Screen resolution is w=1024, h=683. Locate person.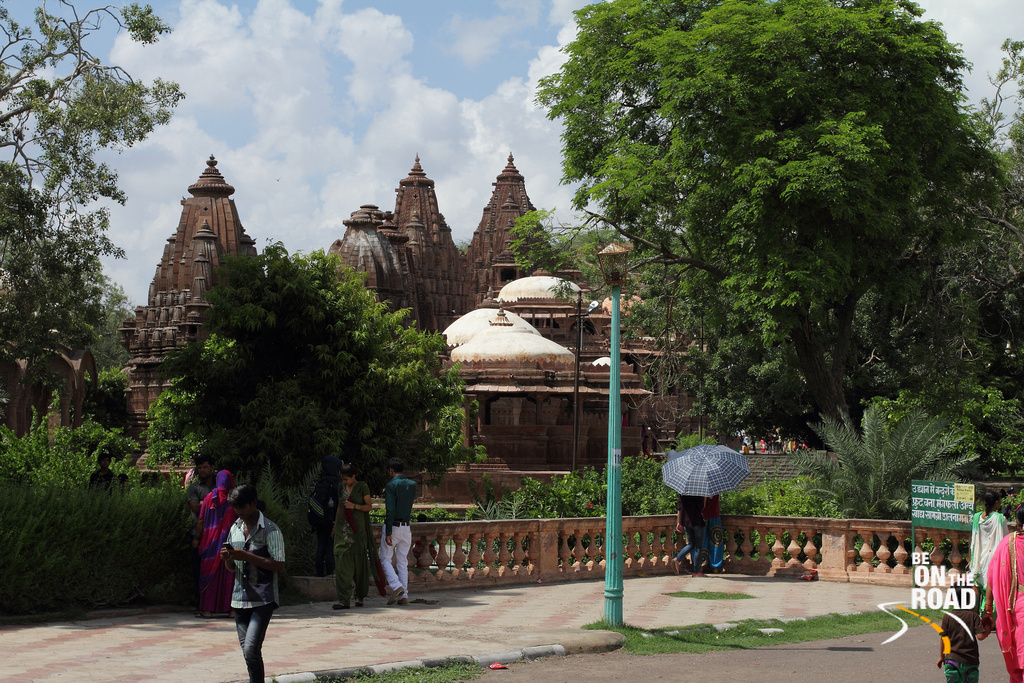
[left=203, top=468, right=279, bottom=673].
